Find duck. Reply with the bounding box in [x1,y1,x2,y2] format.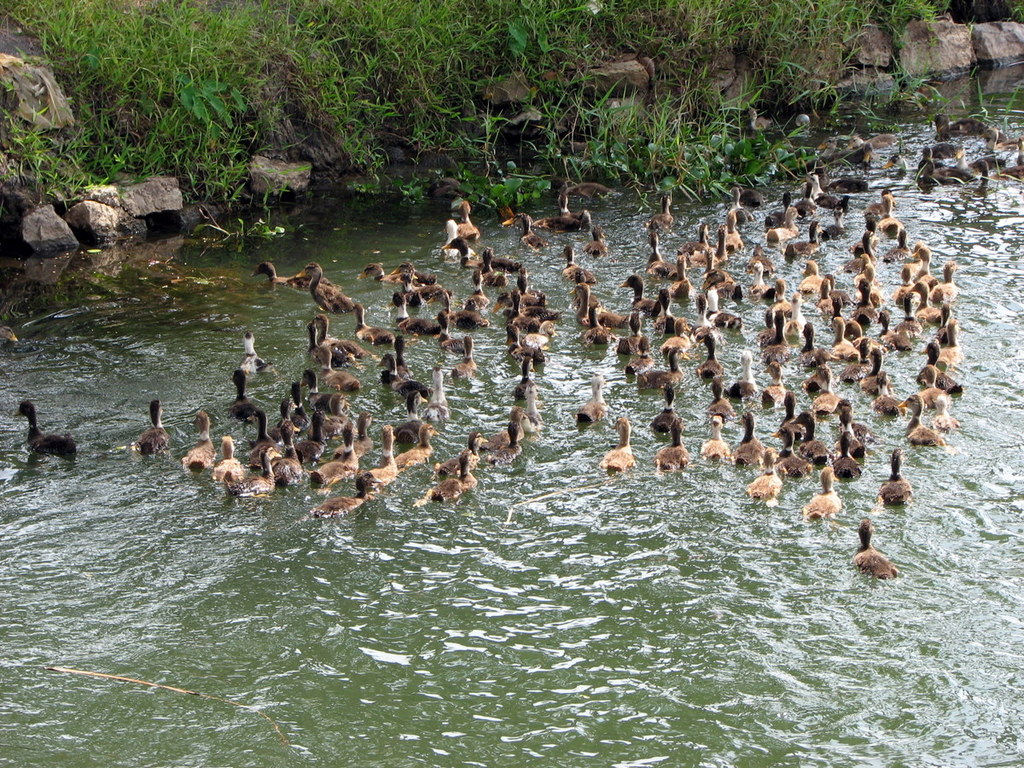
[620,273,649,311].
